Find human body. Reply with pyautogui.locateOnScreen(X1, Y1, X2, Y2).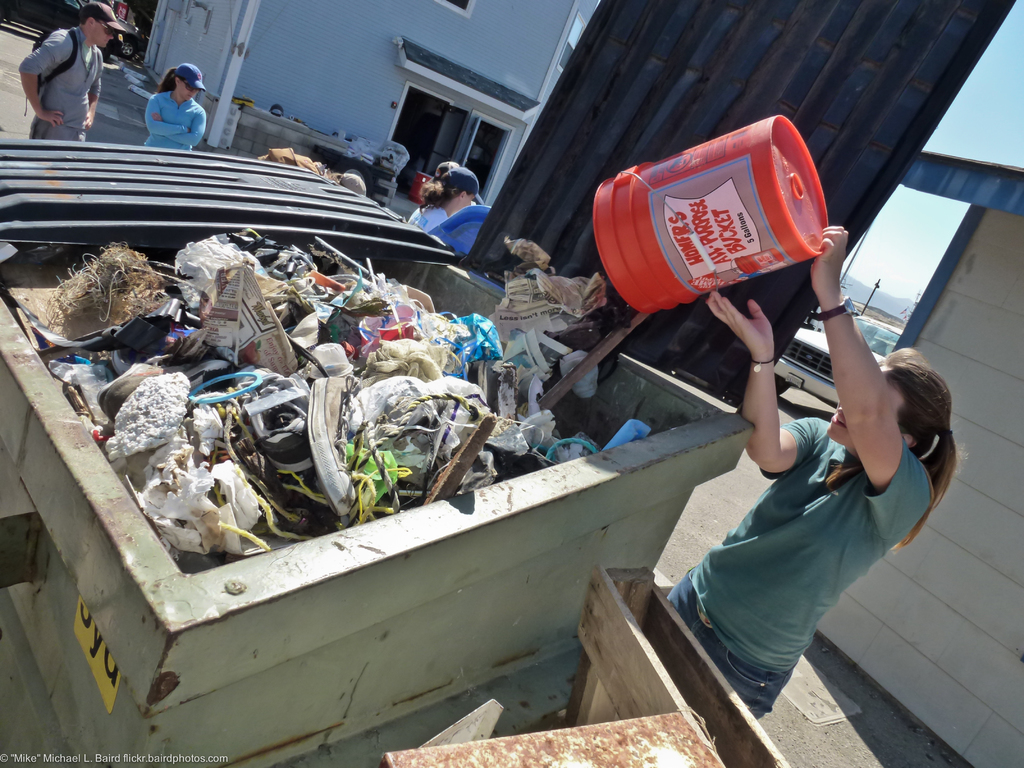
pyautogui.locateOnScreen(407, 167, 482, 232).
